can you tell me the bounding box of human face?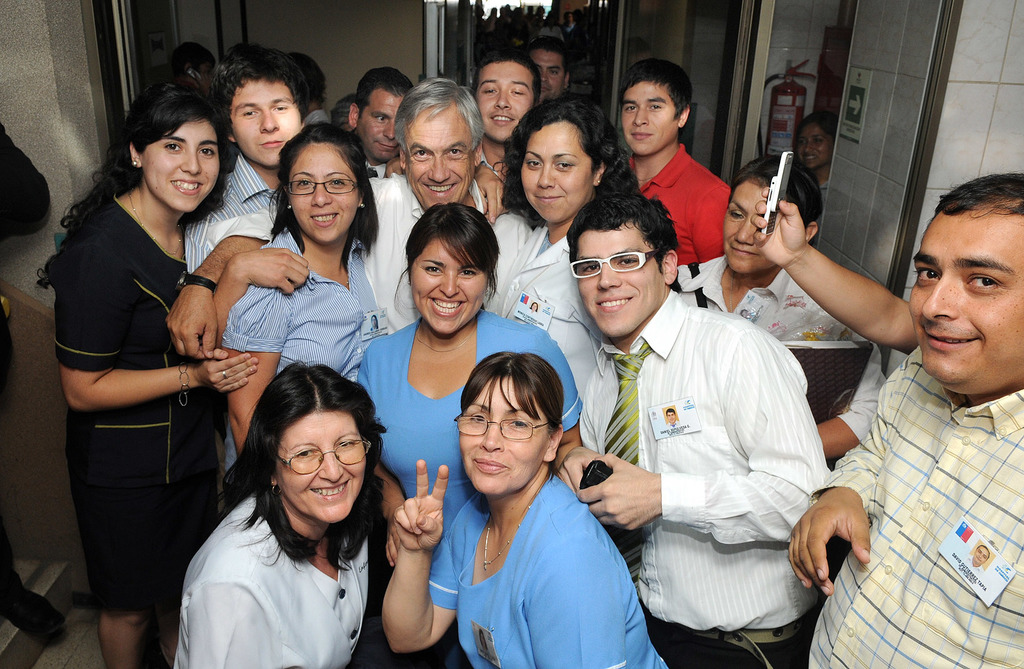
[left=973, top=546, right=988, bottom=563].
